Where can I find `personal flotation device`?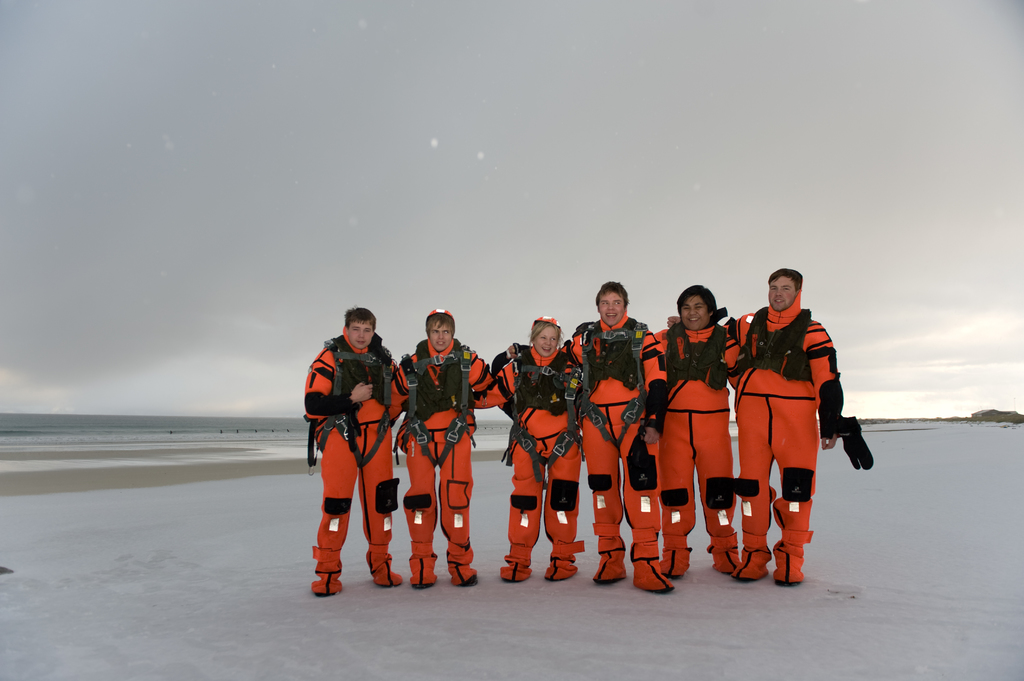
You can find it at Rect(391, 337, 508, 588).
